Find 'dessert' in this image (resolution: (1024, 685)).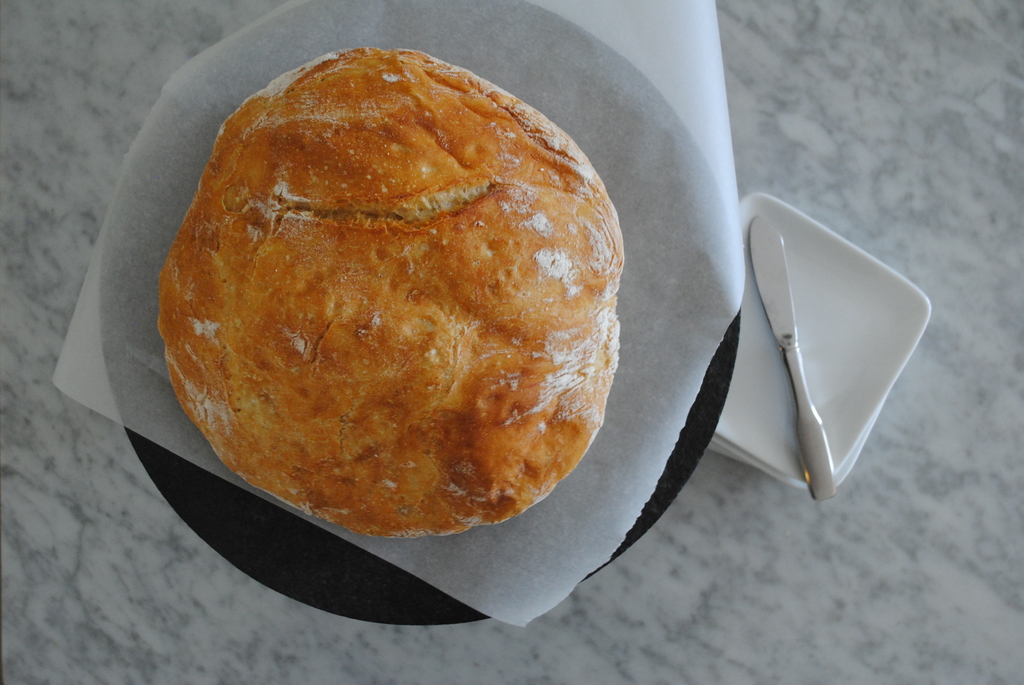
{"left": 142, "top": 129, "right": 630, "bottom": 530}.
